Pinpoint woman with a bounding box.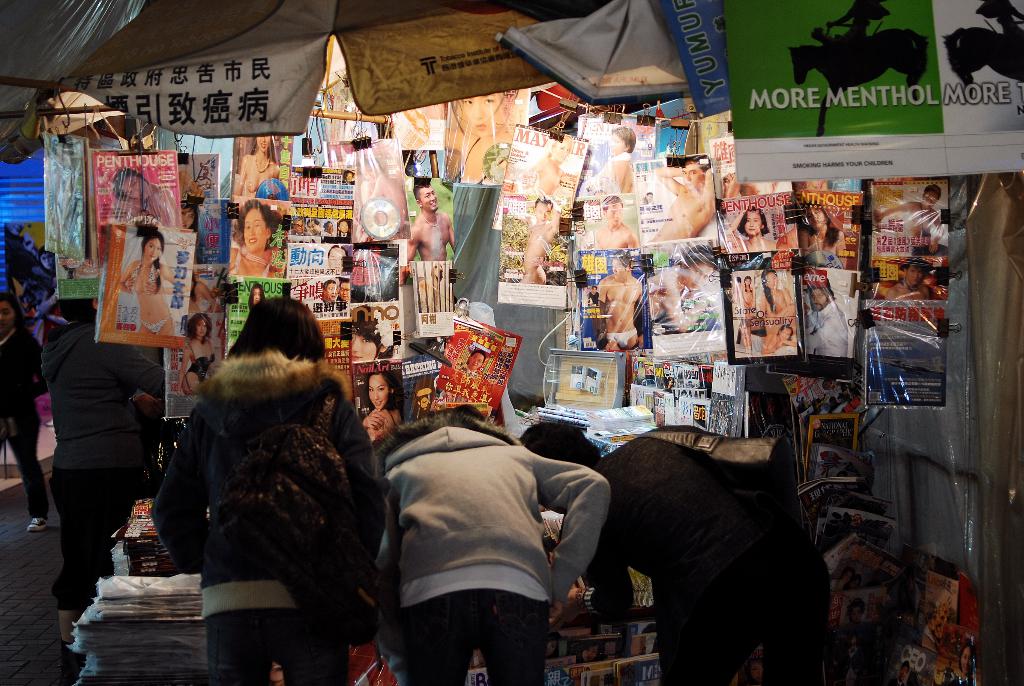
region(187, 270, 222, 313).
